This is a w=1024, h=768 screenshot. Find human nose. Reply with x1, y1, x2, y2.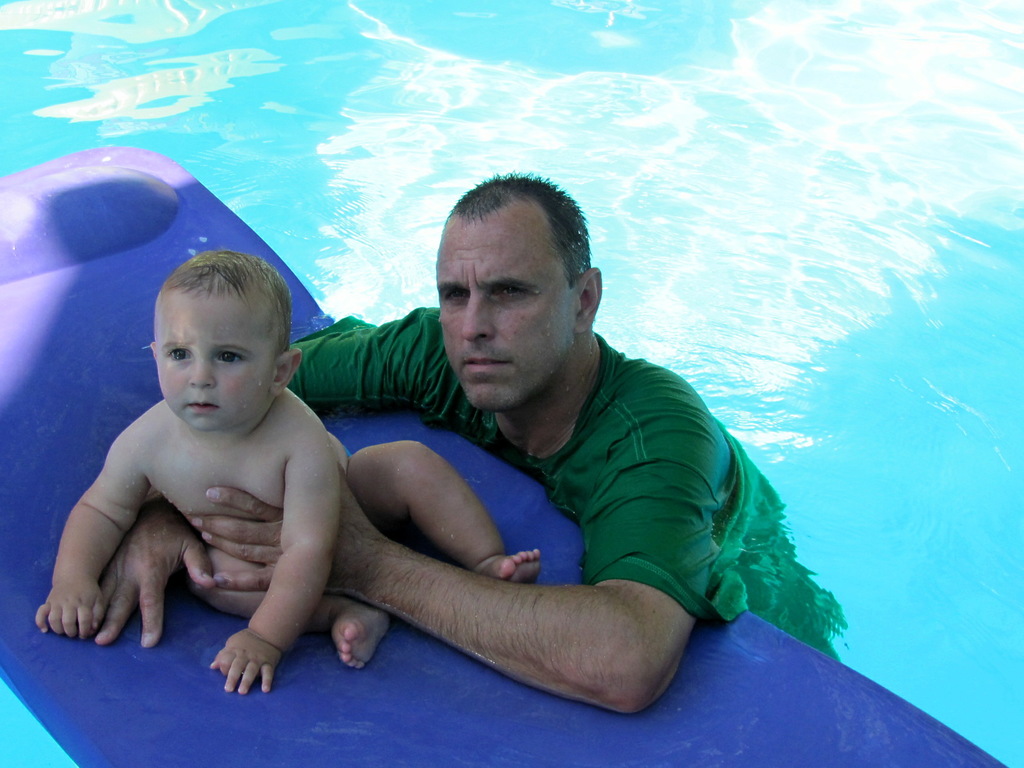
460, 290, 494, 338.
